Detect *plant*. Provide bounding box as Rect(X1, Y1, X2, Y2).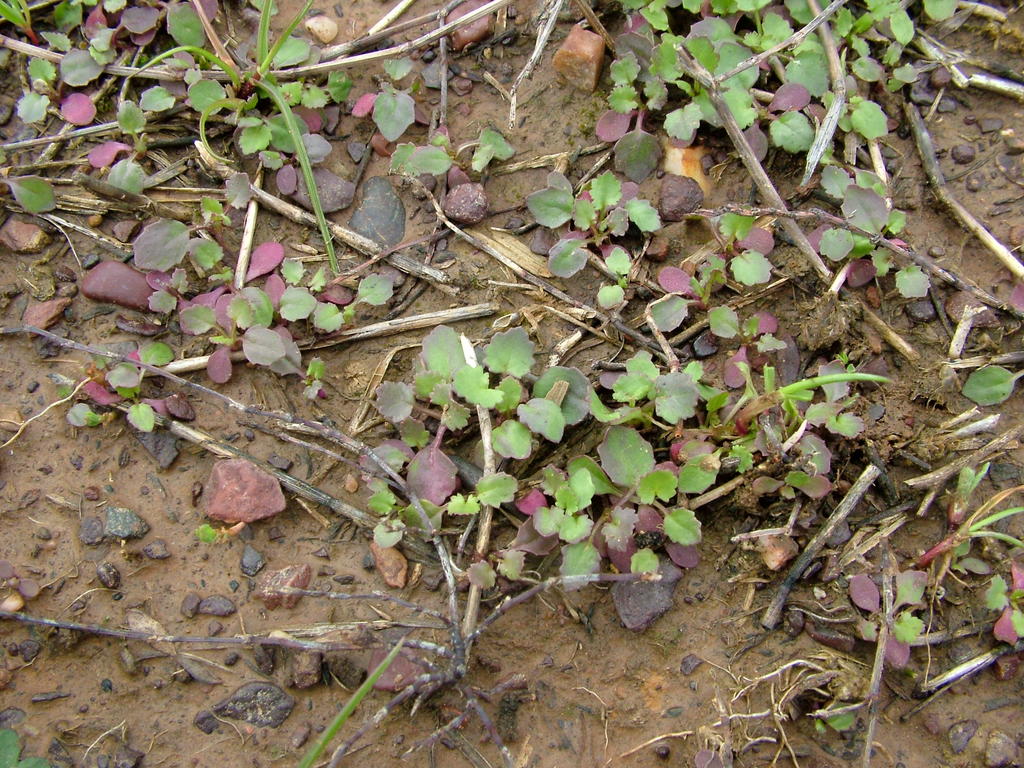
Rect(0, 729, 54, 767).
